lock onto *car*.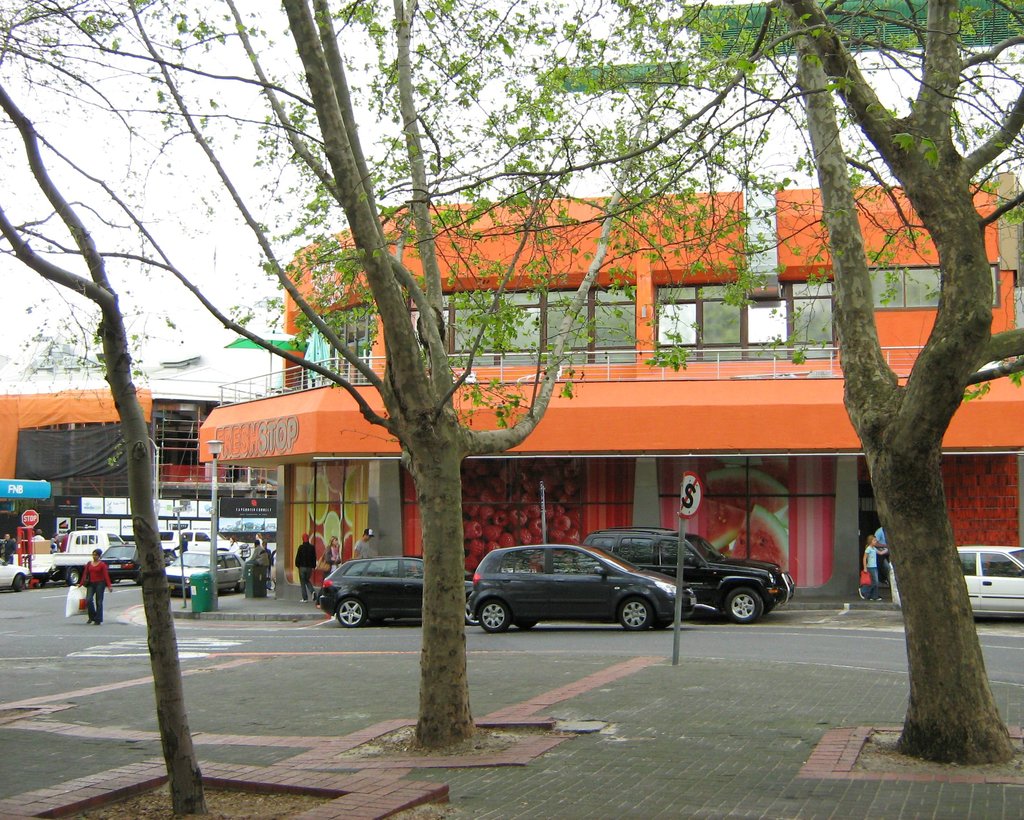
Locked: 98/543/140/588.
